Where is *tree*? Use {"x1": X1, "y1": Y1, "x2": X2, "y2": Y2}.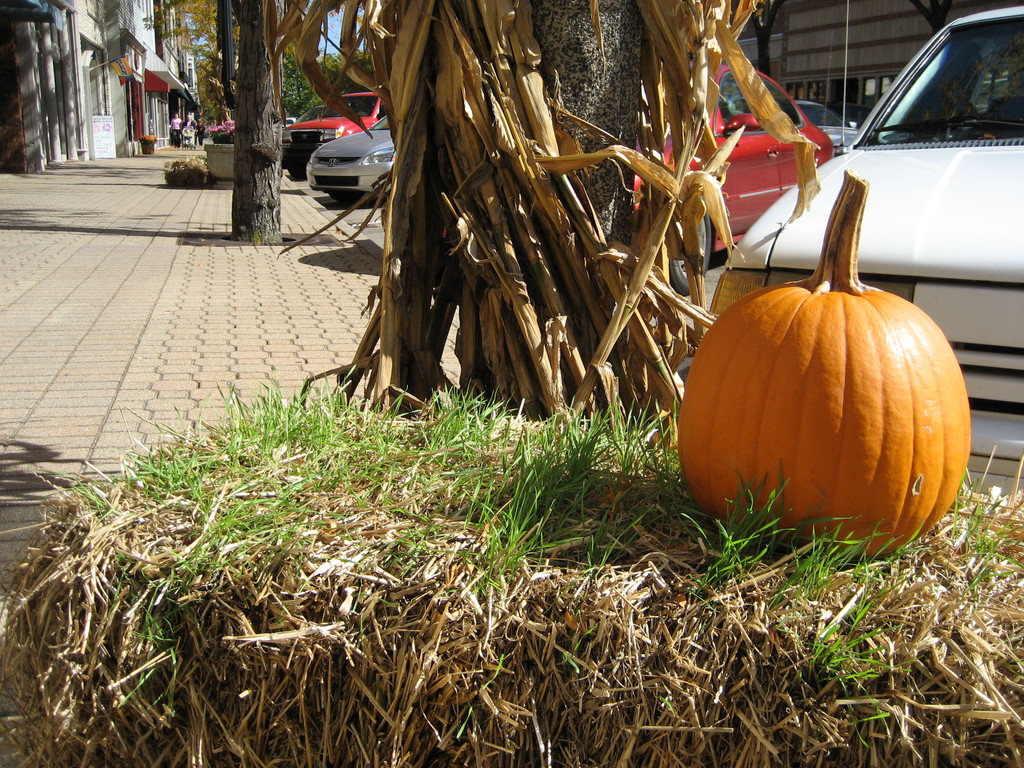
{"x1": 227, "y1": 0, "x2": 297, "y2": 237}.
